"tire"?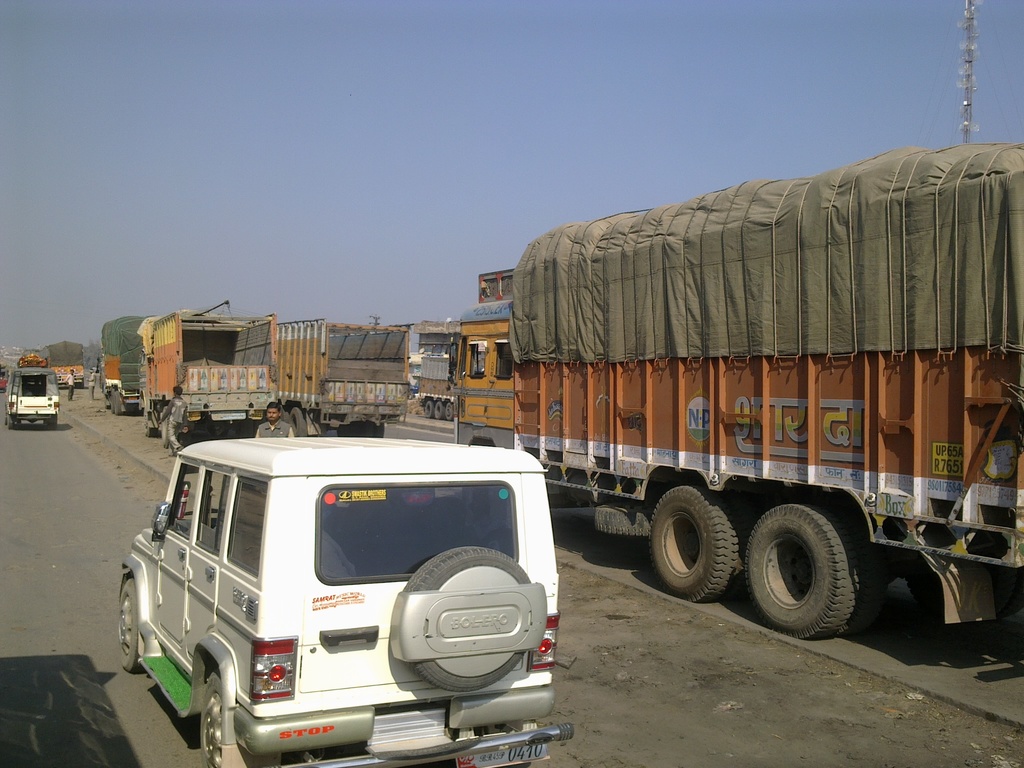
<box>591,495,650,541</box>
